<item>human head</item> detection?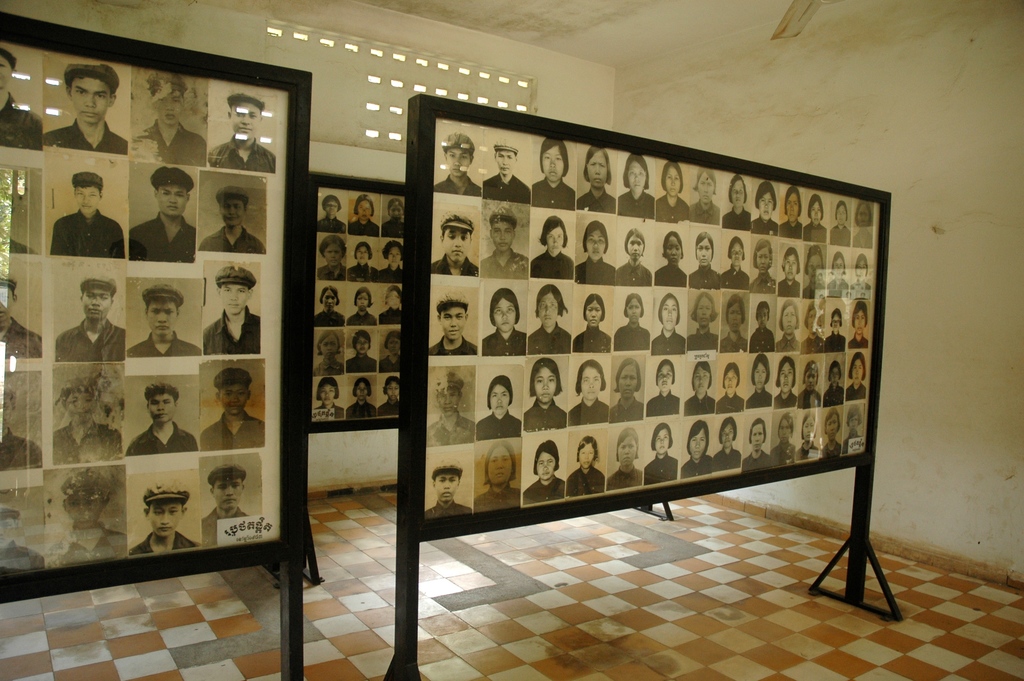
753, 303, 769, 327
